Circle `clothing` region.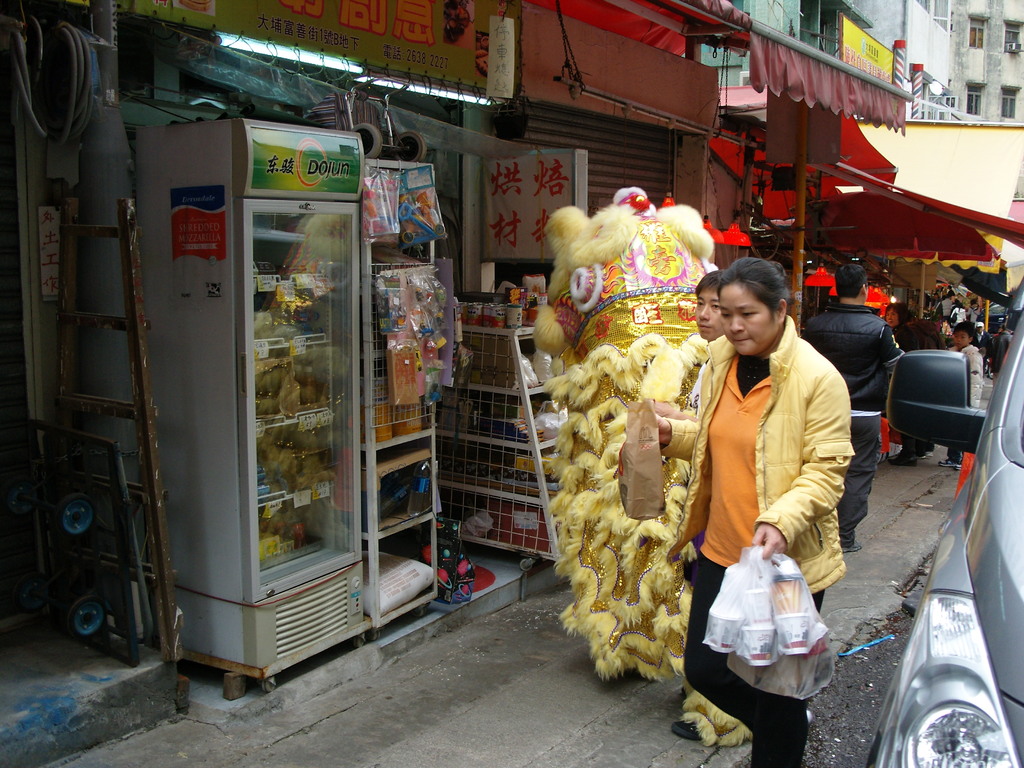
Region: <region>945, 342, 980, 467</region>.
